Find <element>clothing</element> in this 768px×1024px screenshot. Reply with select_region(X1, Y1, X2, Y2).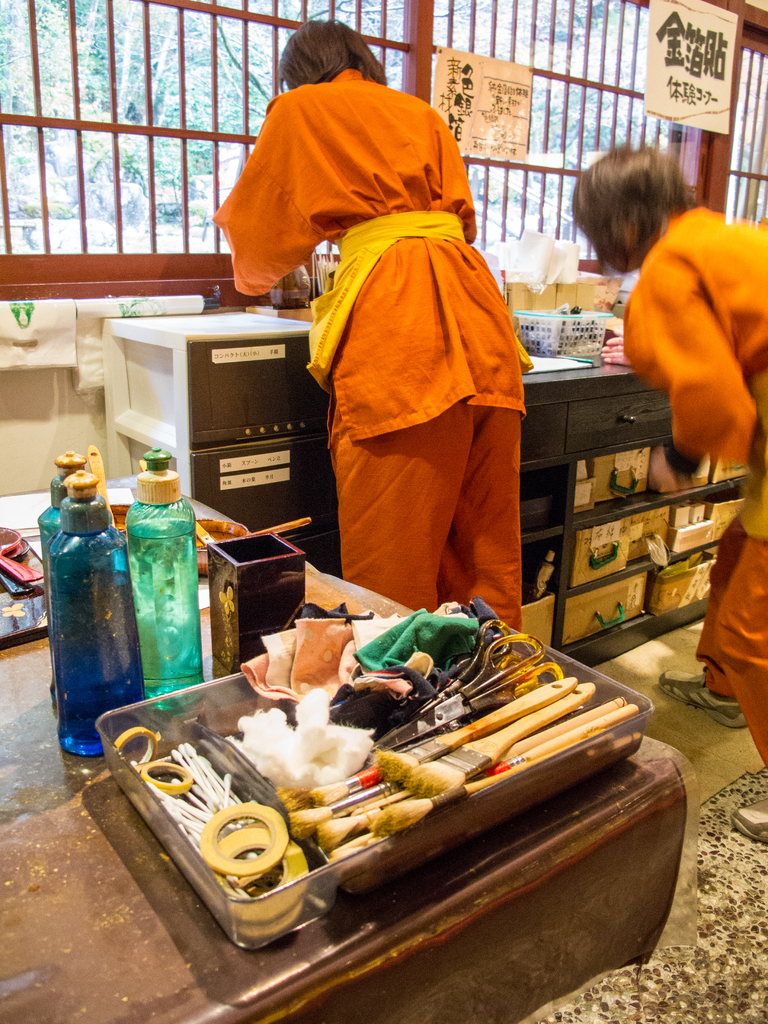
select_region(621, 206, 767, 776).
